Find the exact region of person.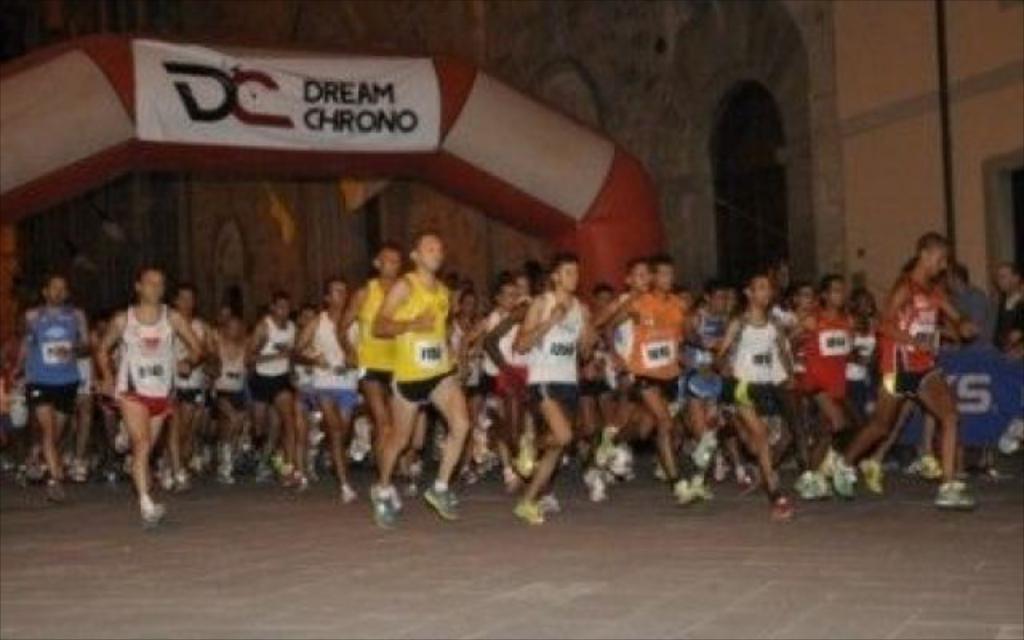
Exact region: 506, 250, 595, 534.
